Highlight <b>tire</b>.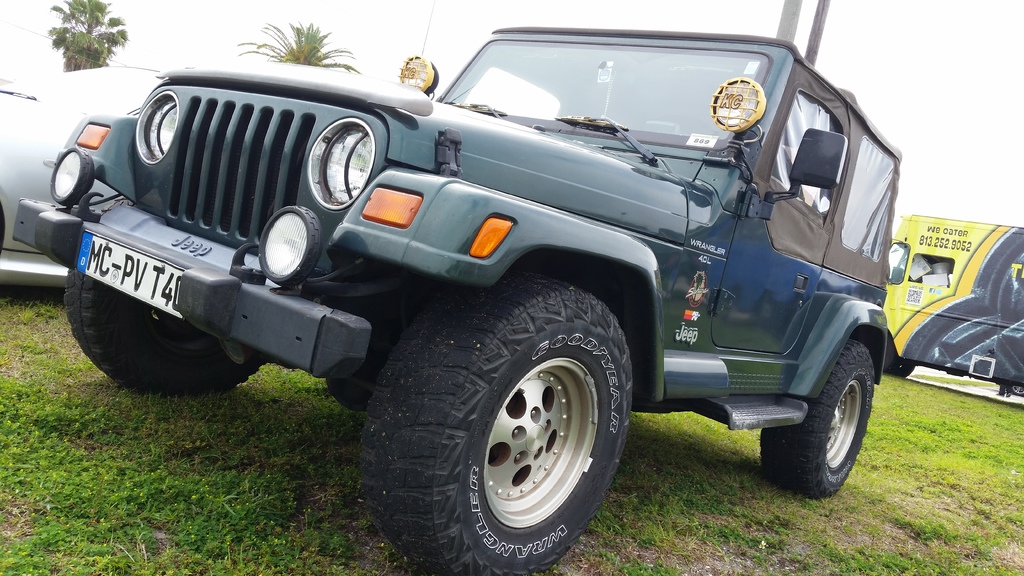
Highlighted region: <region>888, 357, 916, 378</region>.
